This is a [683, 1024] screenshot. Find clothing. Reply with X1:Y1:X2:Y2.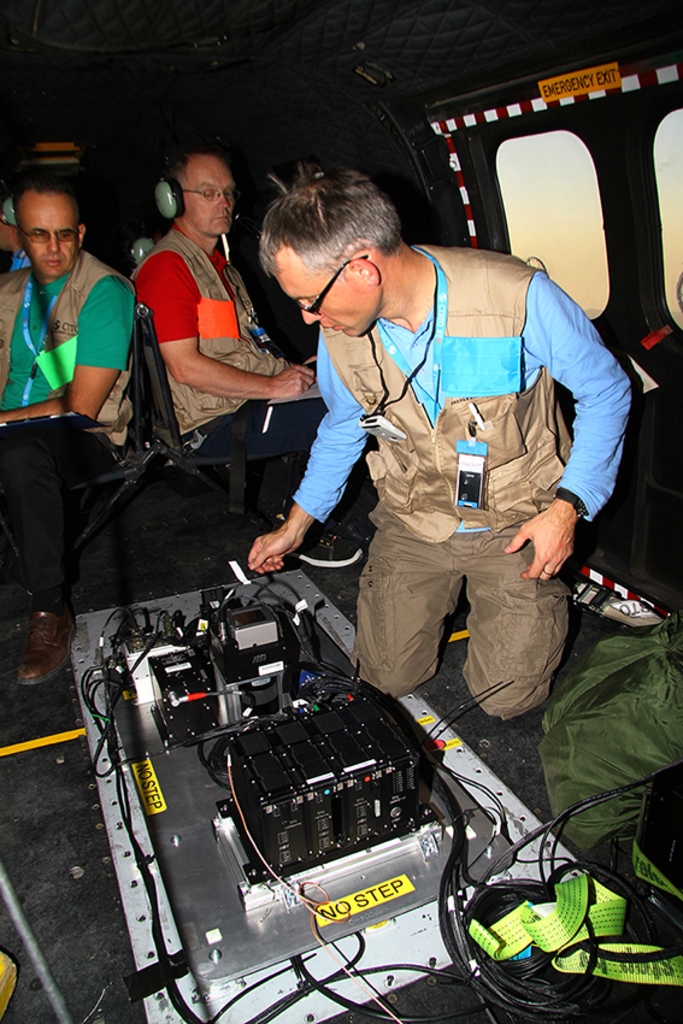
0:405:116:614.
